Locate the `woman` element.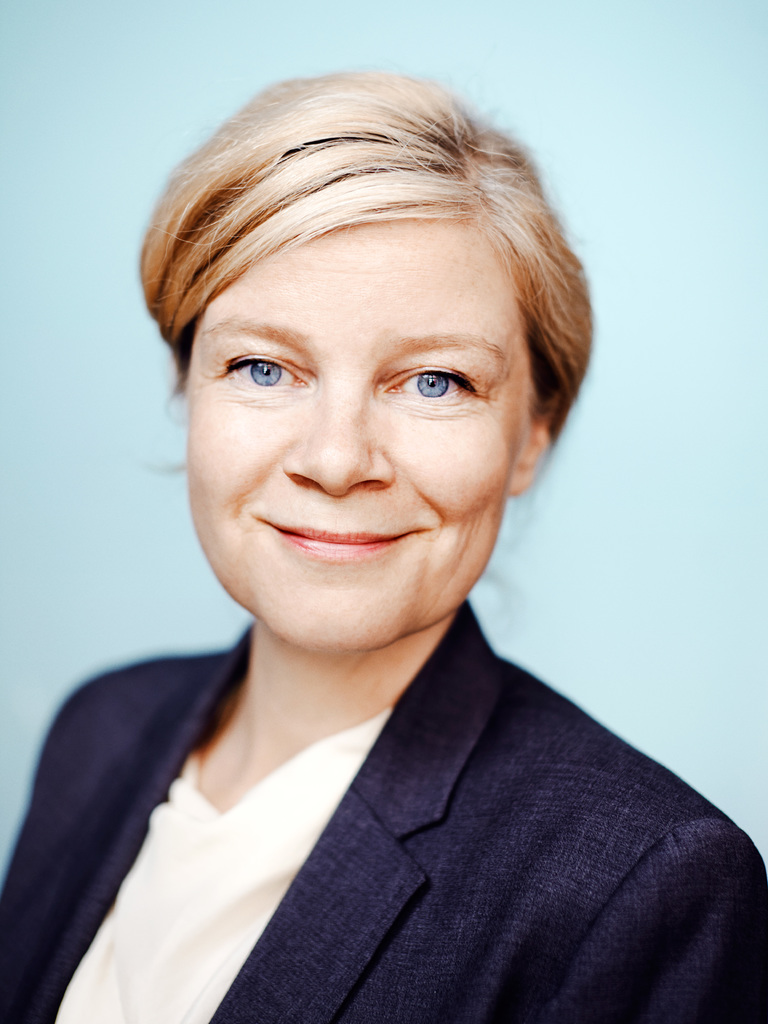
Element bbox: {"left": 26, "top": 50, "right": 742, "bottom": 1023}.
